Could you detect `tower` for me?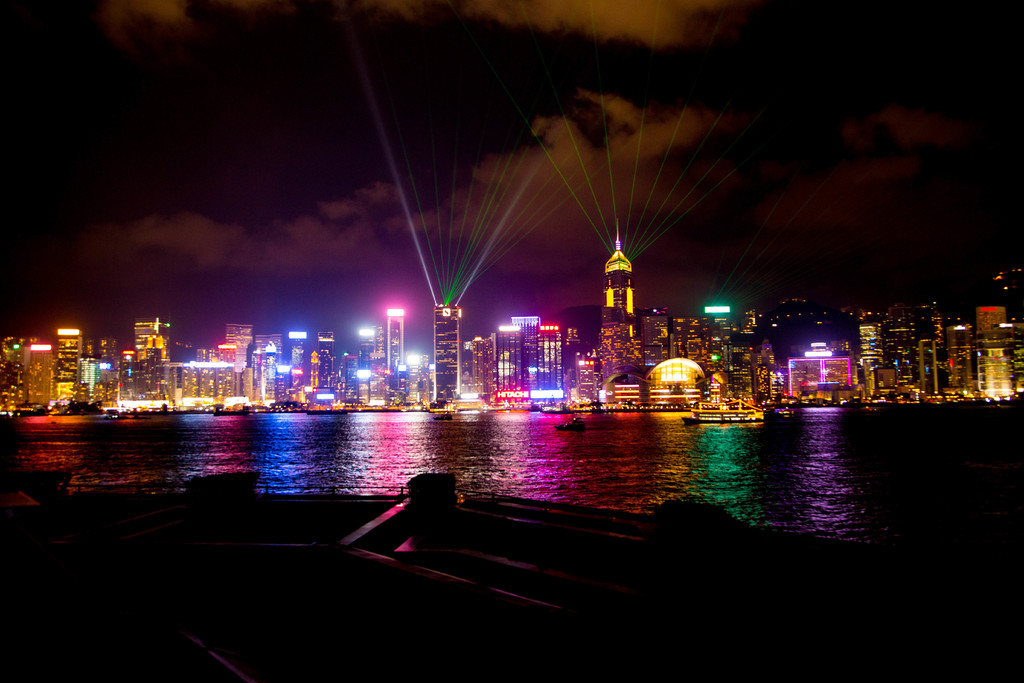
Detection result: x1=431 y1=297 x2=452 y2=404.
